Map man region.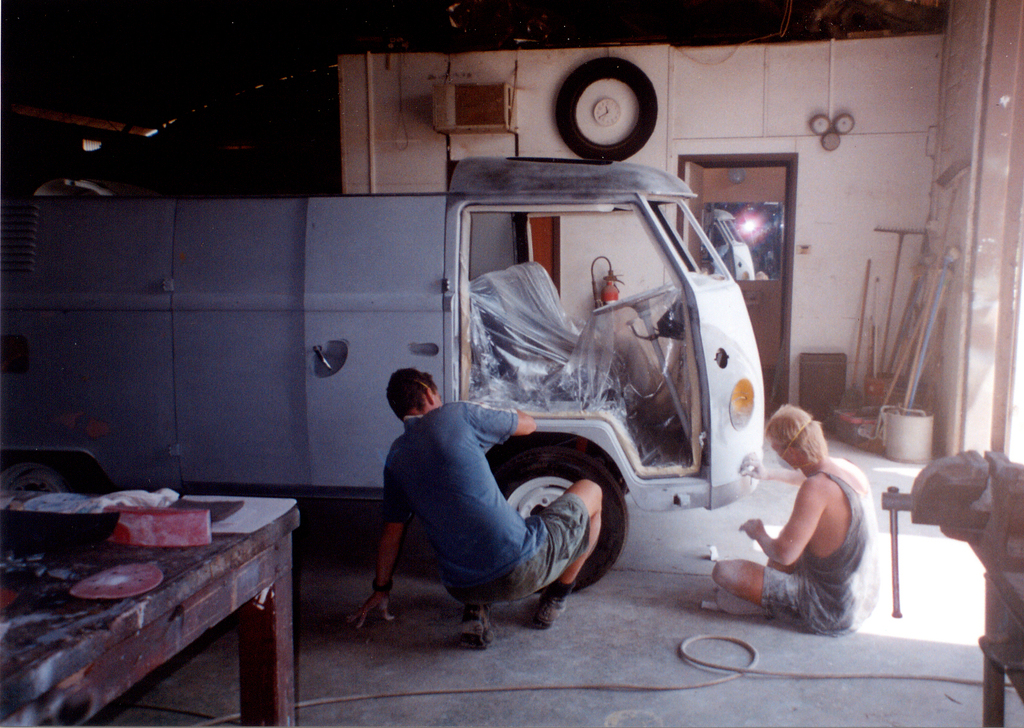
Mapped to BBox(714, 406, 881, 641).
